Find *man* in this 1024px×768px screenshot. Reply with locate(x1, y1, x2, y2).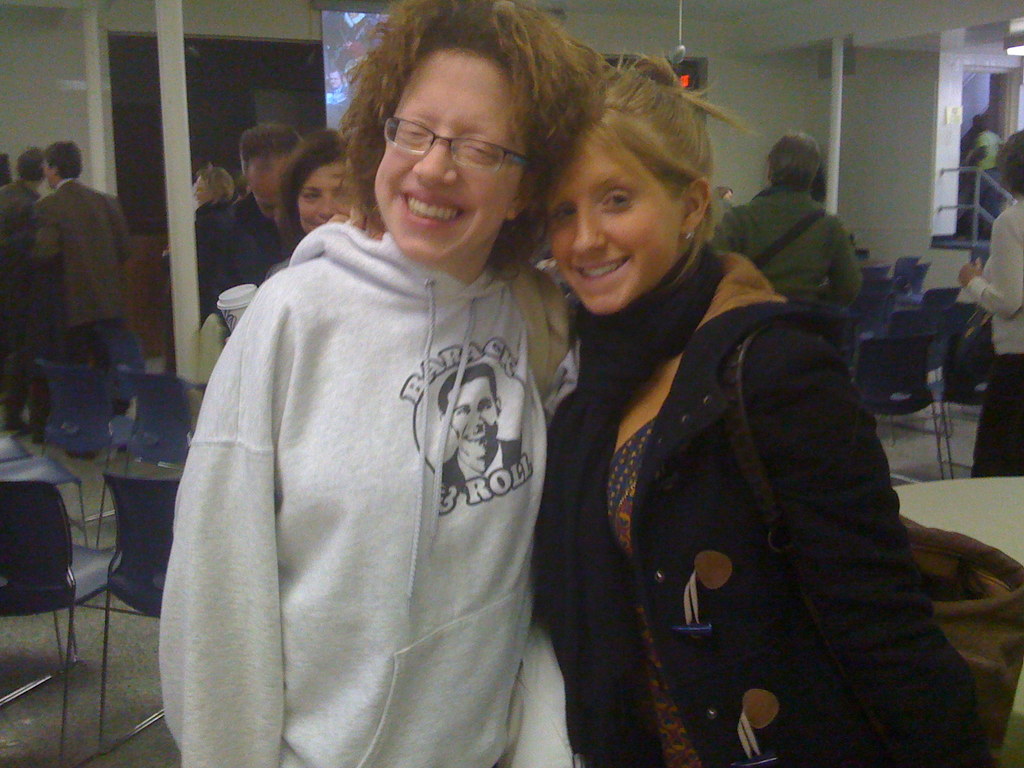
locate(31, 141, 133, 456).
